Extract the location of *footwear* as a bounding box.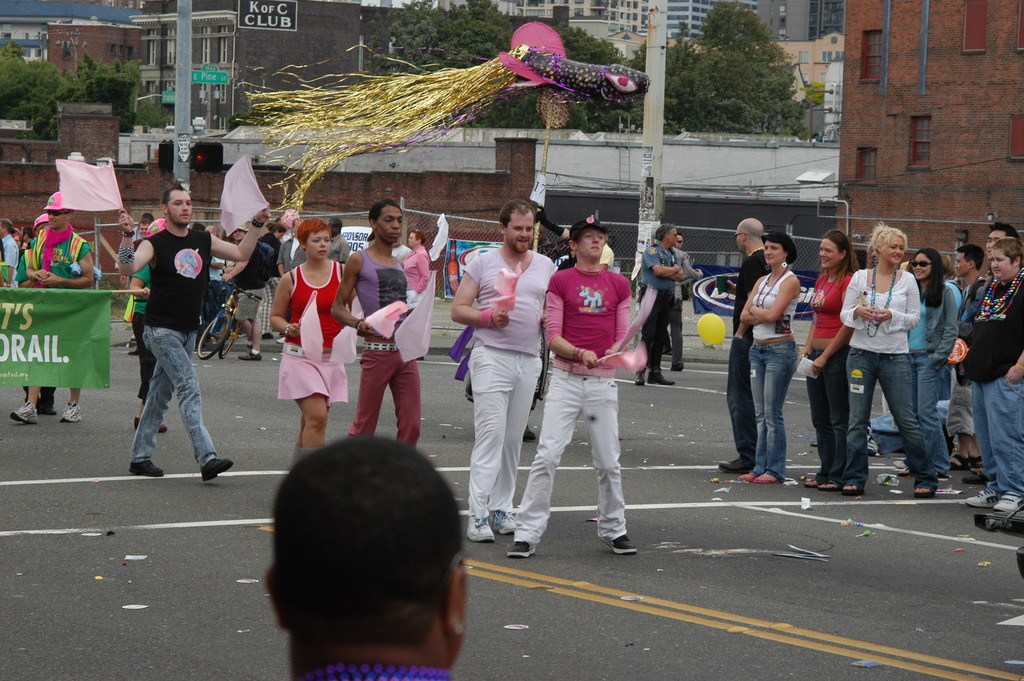
(left=525, top=426, right=537, bottom=441).
